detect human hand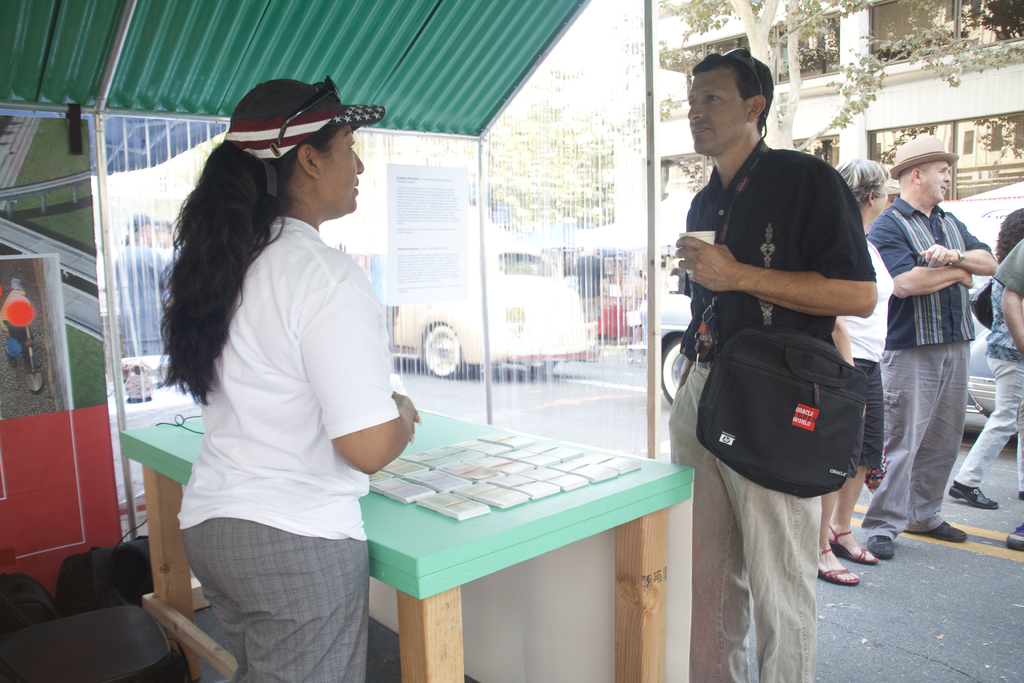
detection(389, 389, 425, 427)
